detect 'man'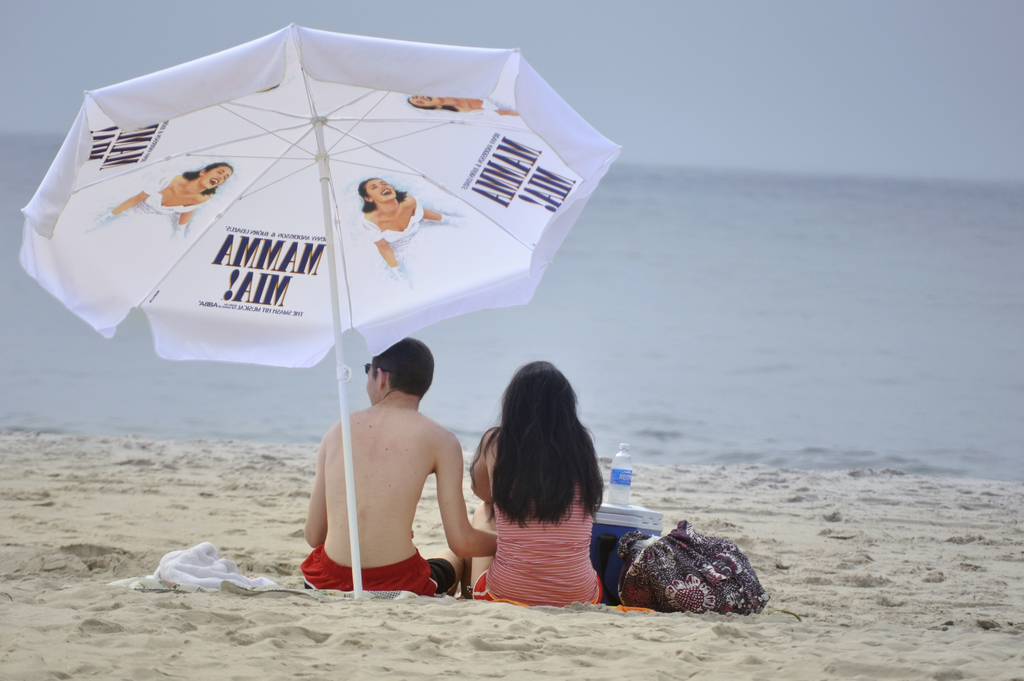
{"x1": 300, "y1": 334, "x2": 504, "y2": 593}
